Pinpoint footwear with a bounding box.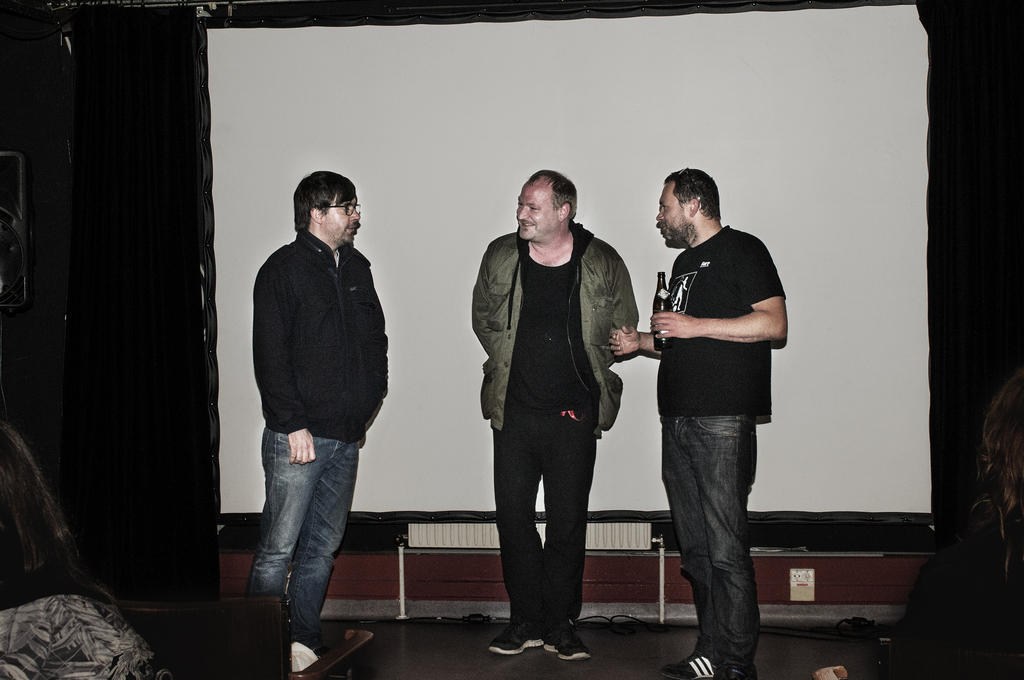
x1=287 y1=626 x2=367 y2=678.
